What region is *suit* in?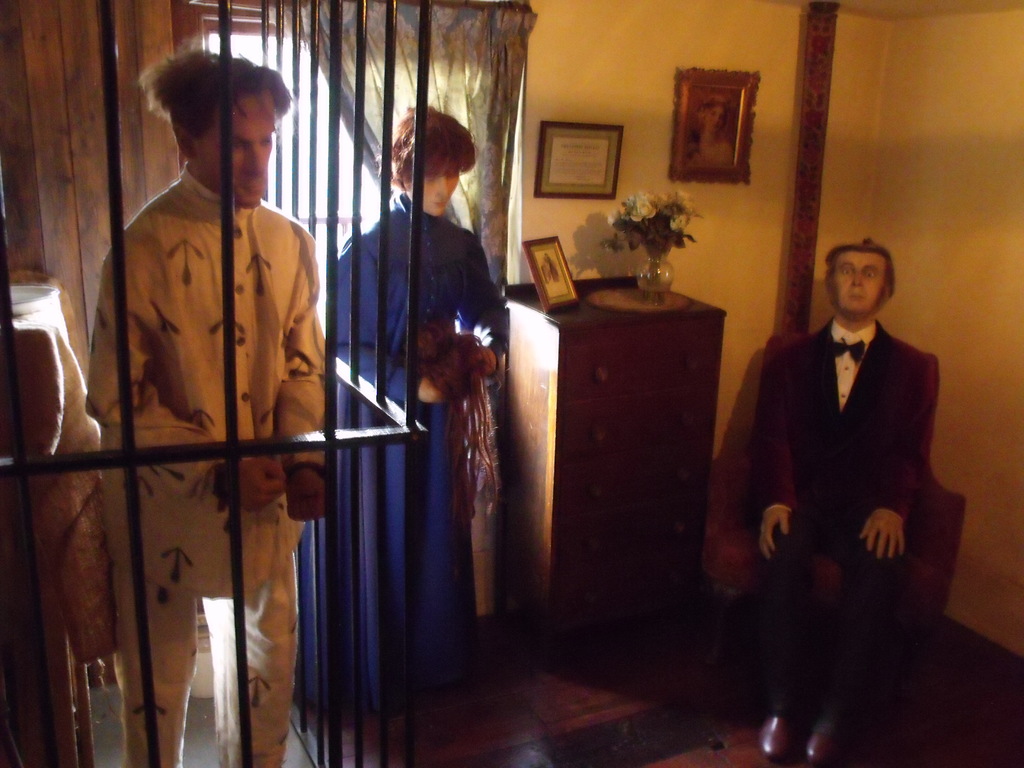
select_region(689, 260, 971, 745).
